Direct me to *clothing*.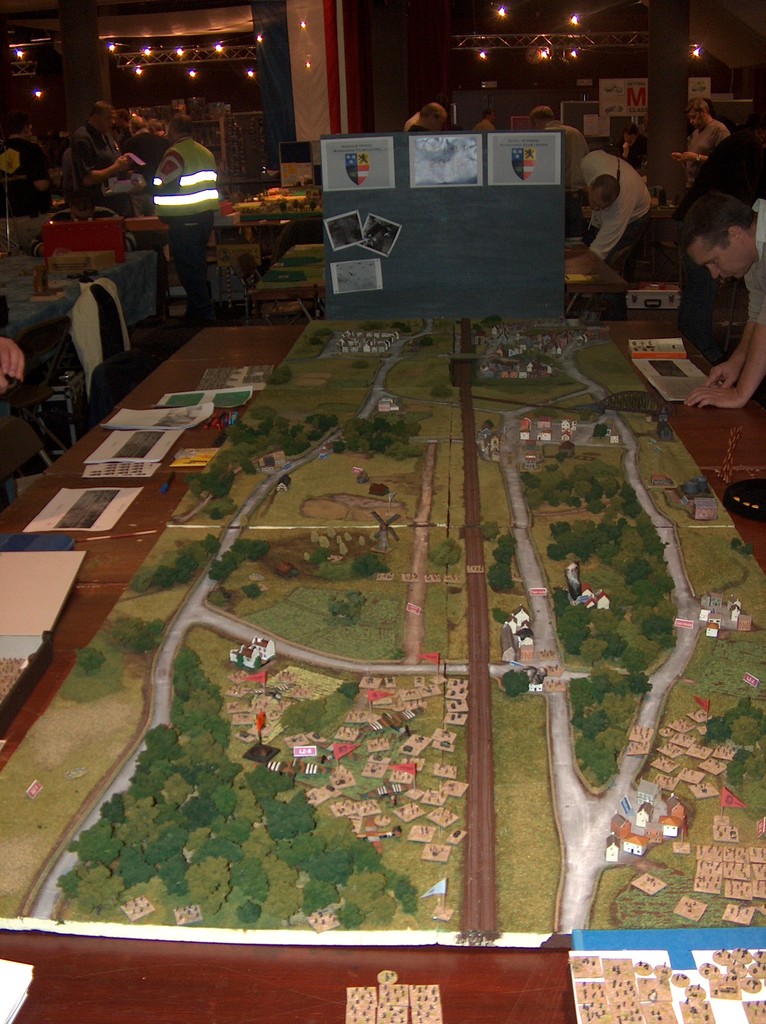
Direction: 33/136/52/177.
